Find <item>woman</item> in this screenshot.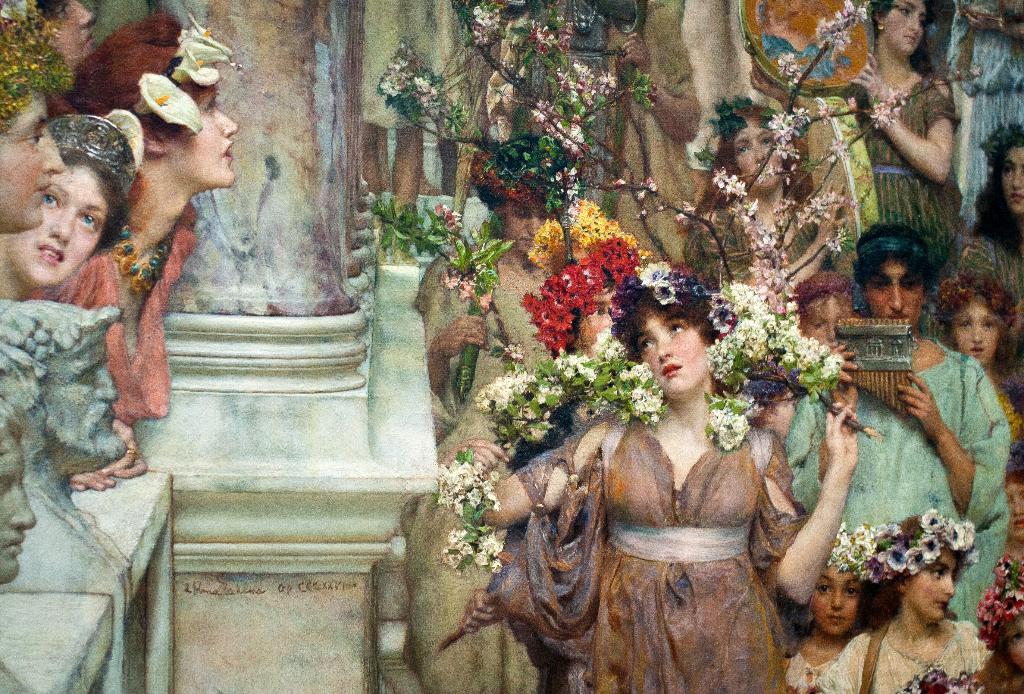
The bounding box for <item>woman</item> is <bbox>483, 0, 700, 277</bbox>.
